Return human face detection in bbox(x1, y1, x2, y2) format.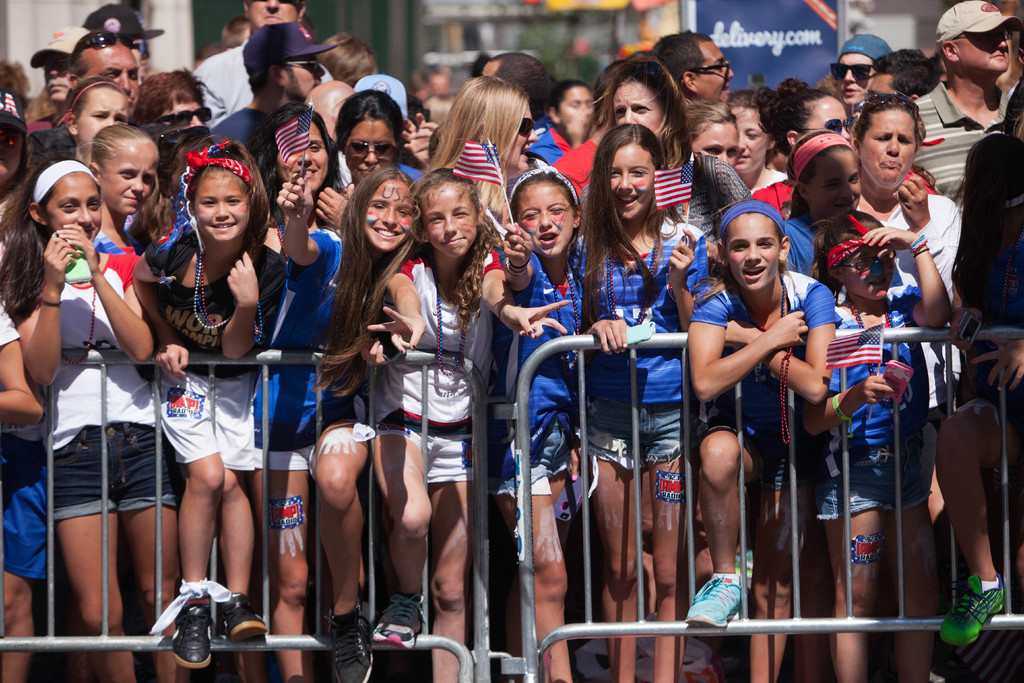
bbox(506, 104, 539, 168).
